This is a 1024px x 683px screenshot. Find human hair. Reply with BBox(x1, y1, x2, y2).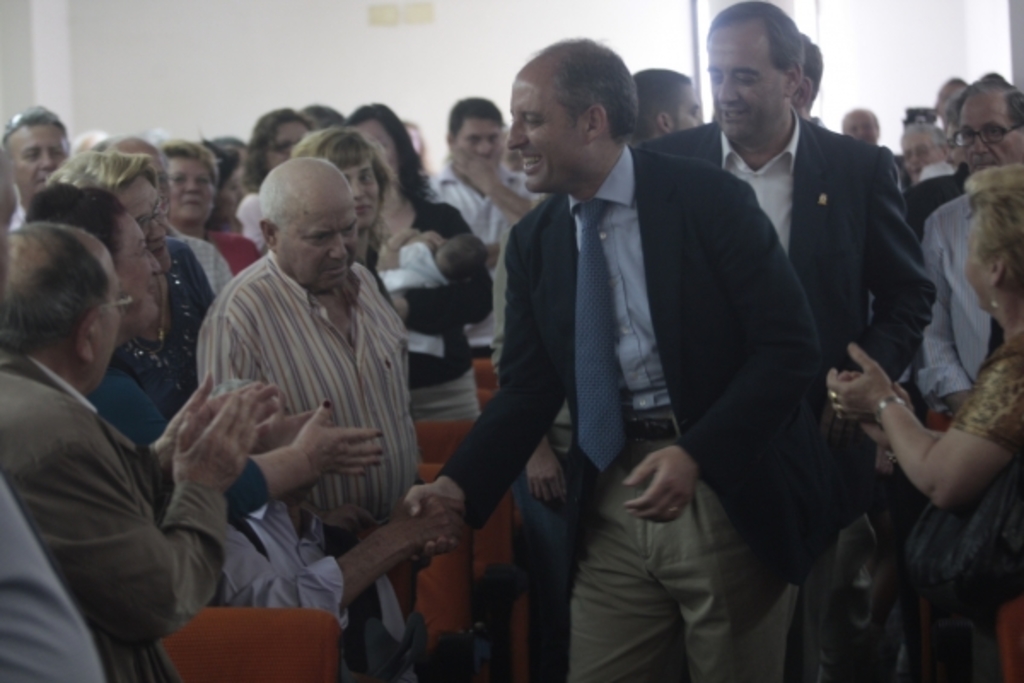
BBox(432, 232, 490, 283).
